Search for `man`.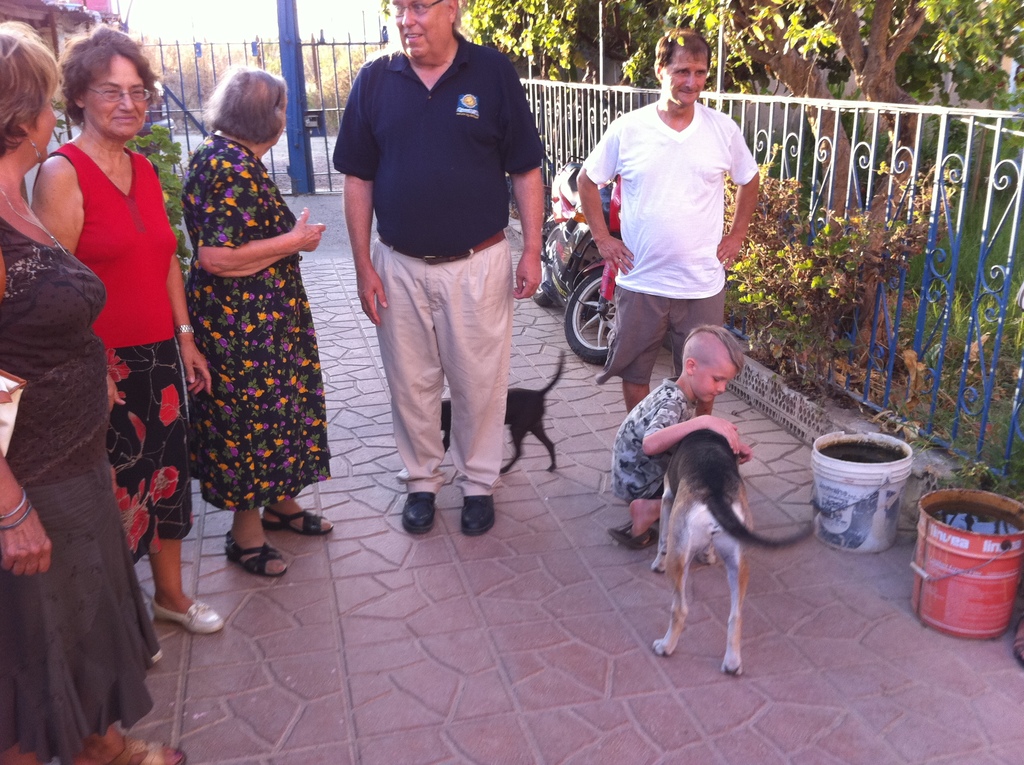
Found at (328, 0, 546, 545).
